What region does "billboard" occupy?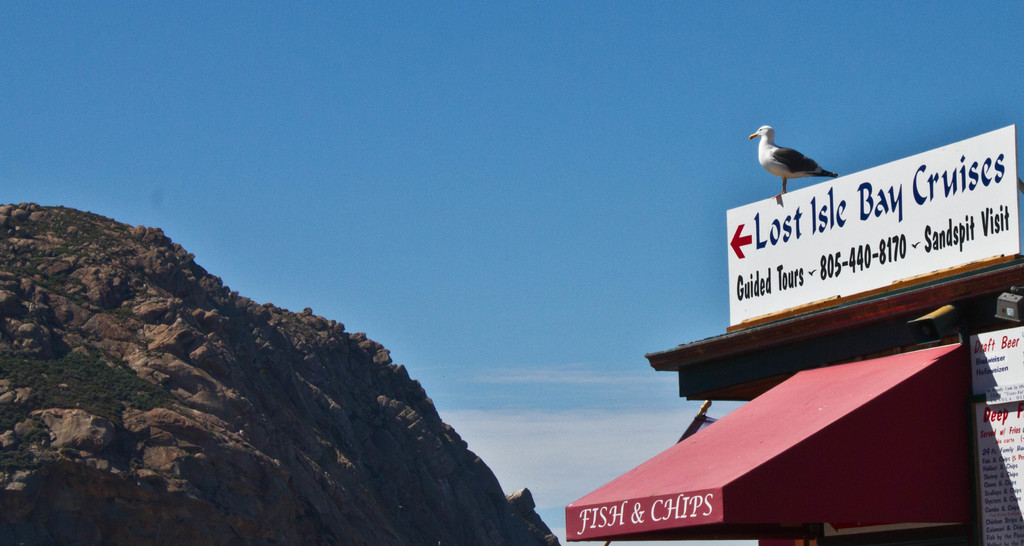
(556, 483, 726, 545).
